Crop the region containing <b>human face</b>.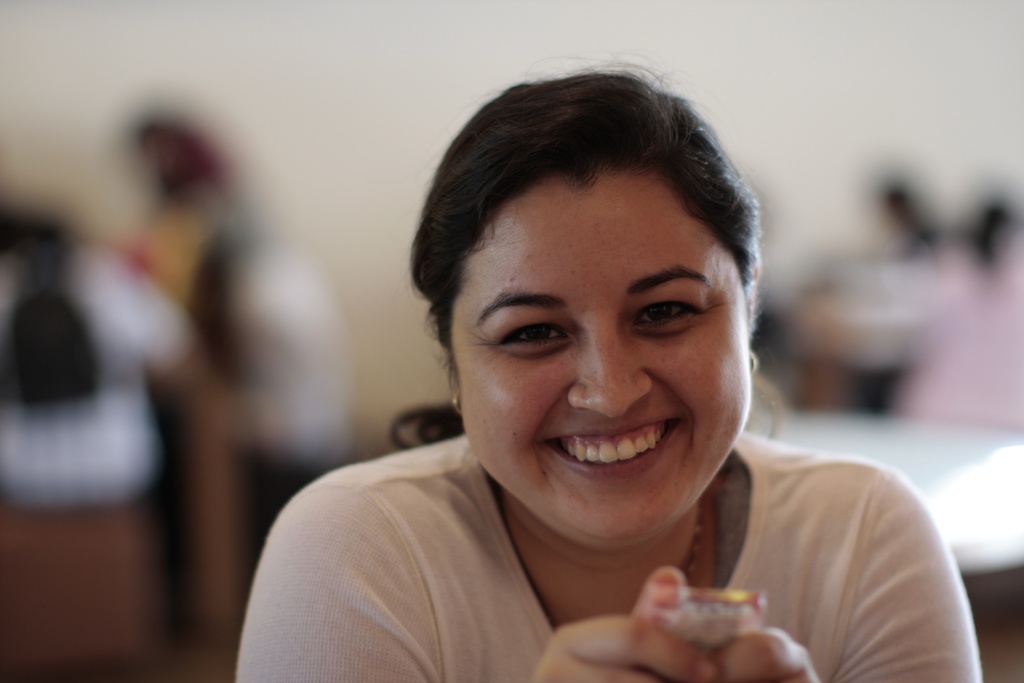
Crop region: 449,184,753,545.
